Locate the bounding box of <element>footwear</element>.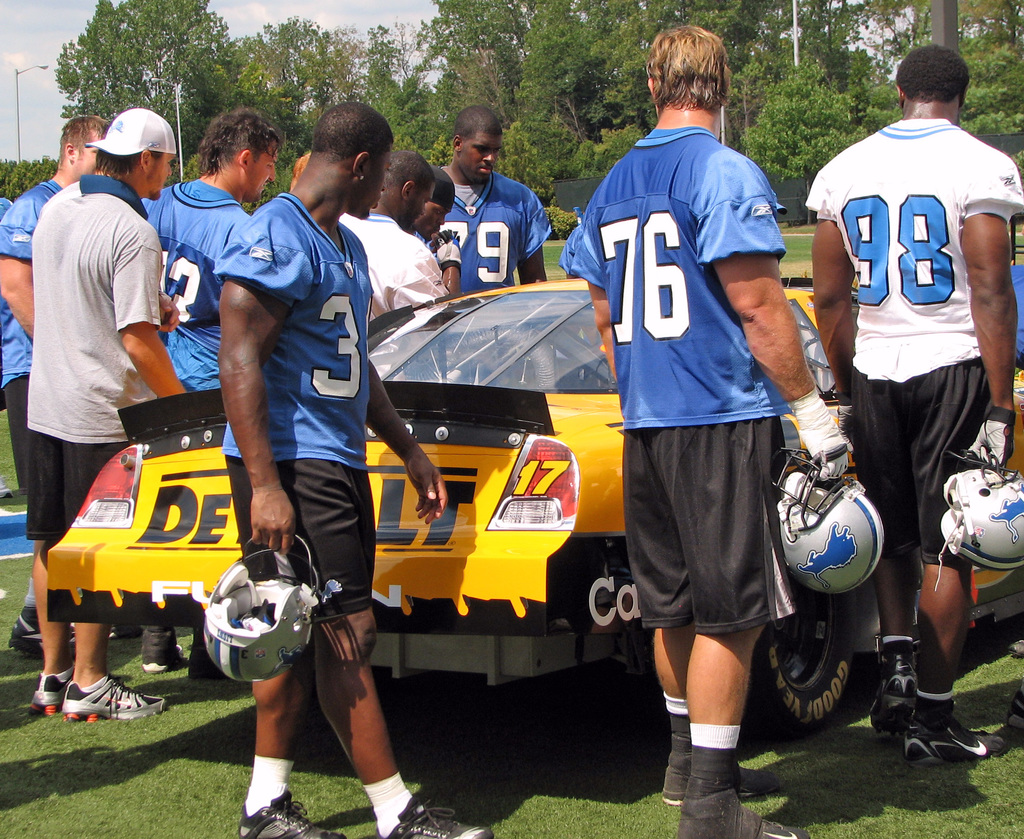
Bounding box: select_region(662, 712, 784, 804).
